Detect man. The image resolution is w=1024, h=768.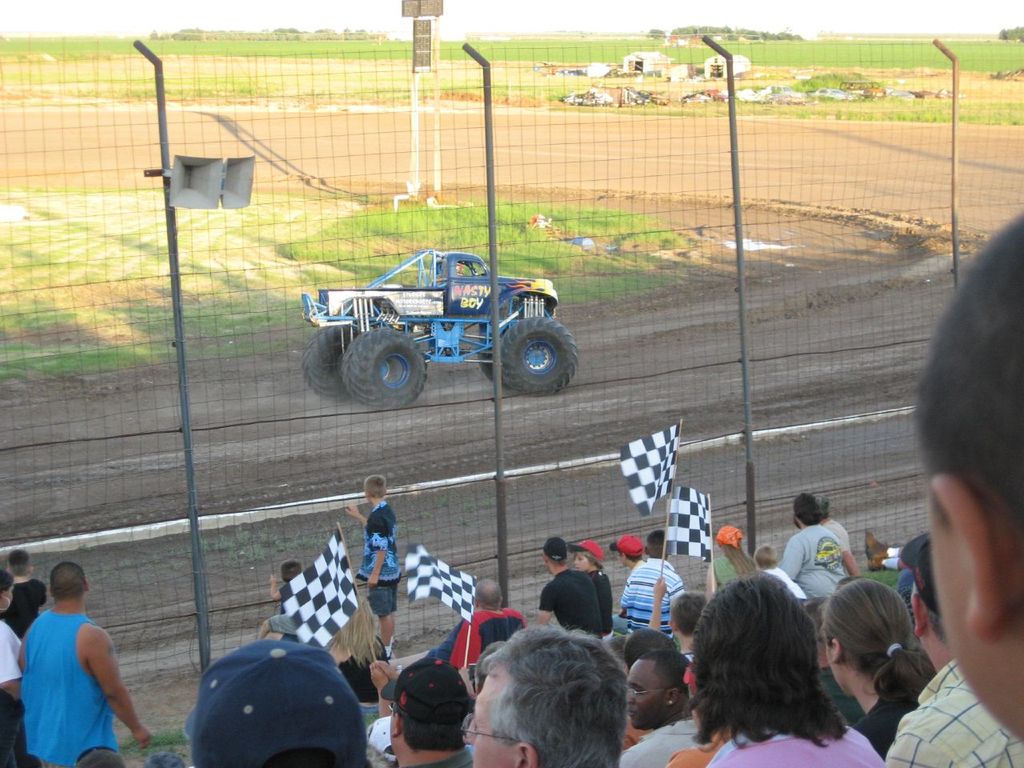
[x1=779, y1=492, x2=862, y2=602].
